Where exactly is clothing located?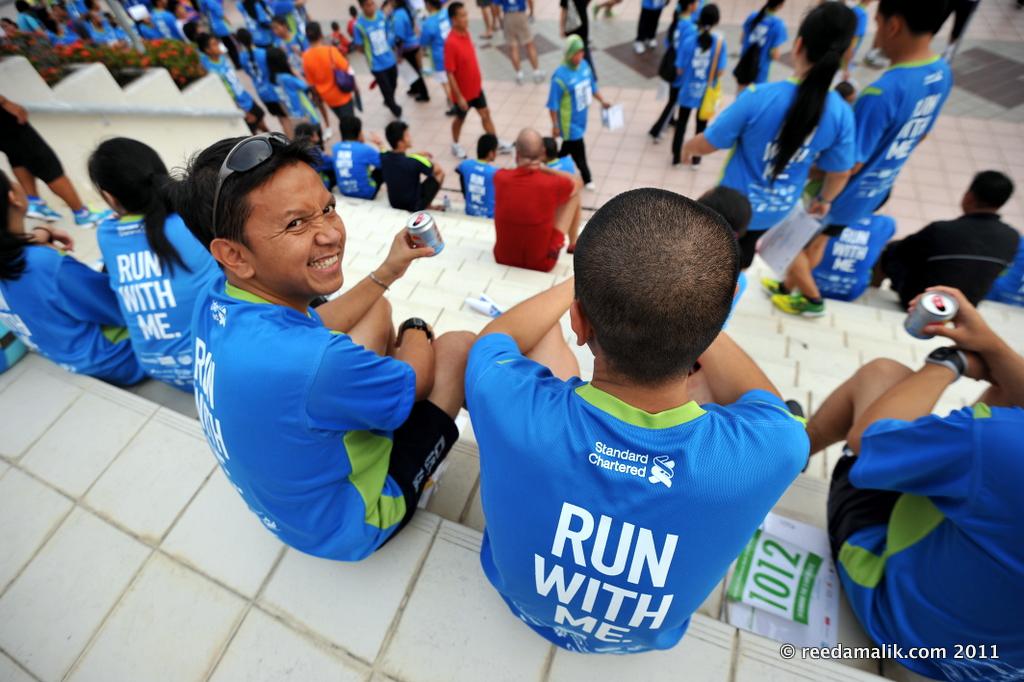
Its bounding box is 548:64:599:184.
